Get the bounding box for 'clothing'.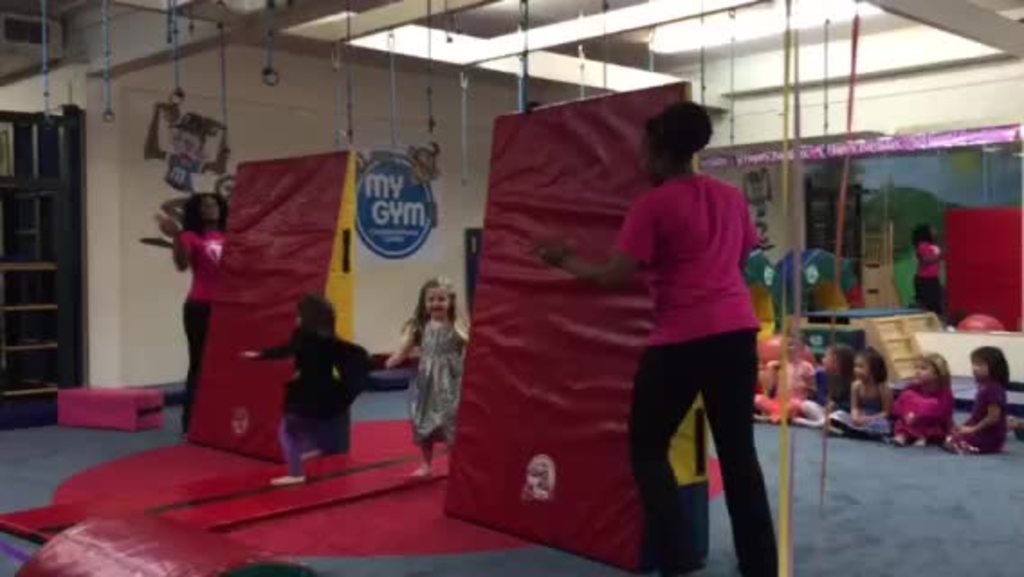
rect(959, 377, 1002, 451).
